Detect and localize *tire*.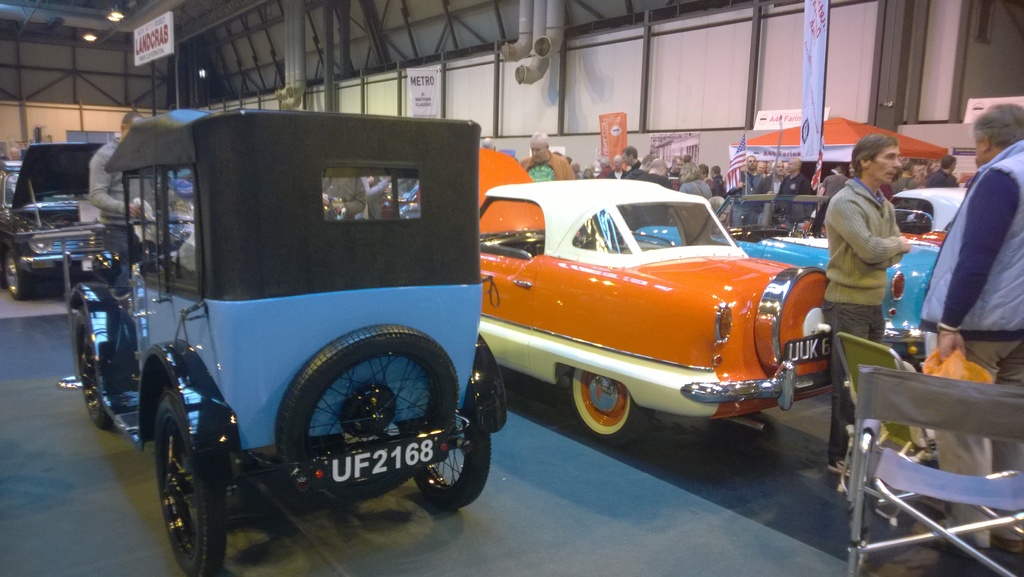
Localized at detection(3, 254, 35, 300).
